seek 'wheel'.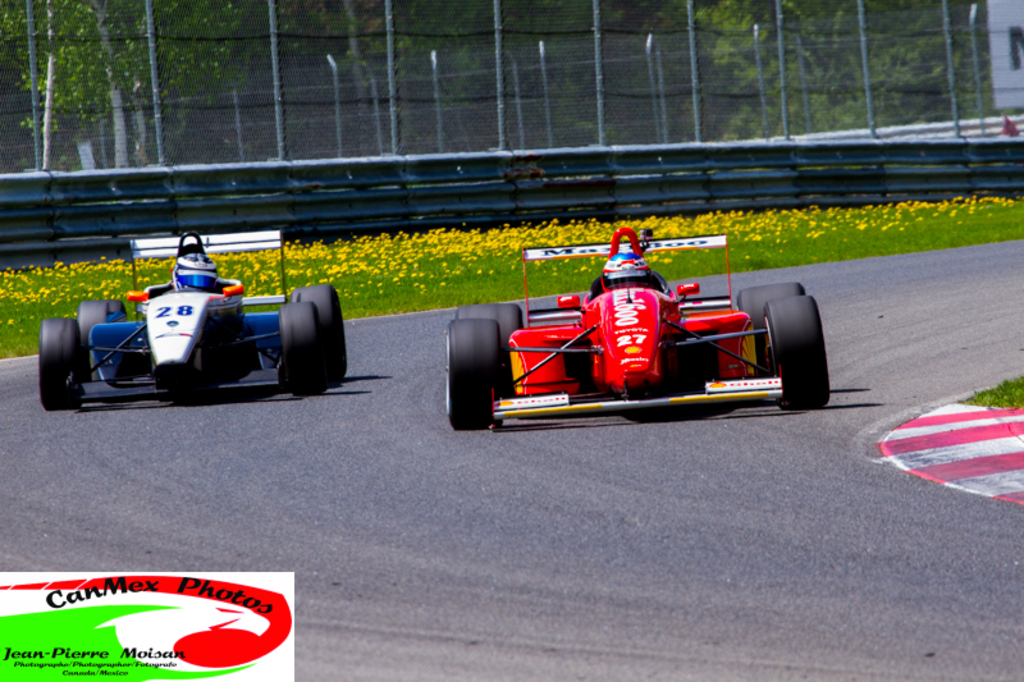
box(763, 299, 828, 409).
